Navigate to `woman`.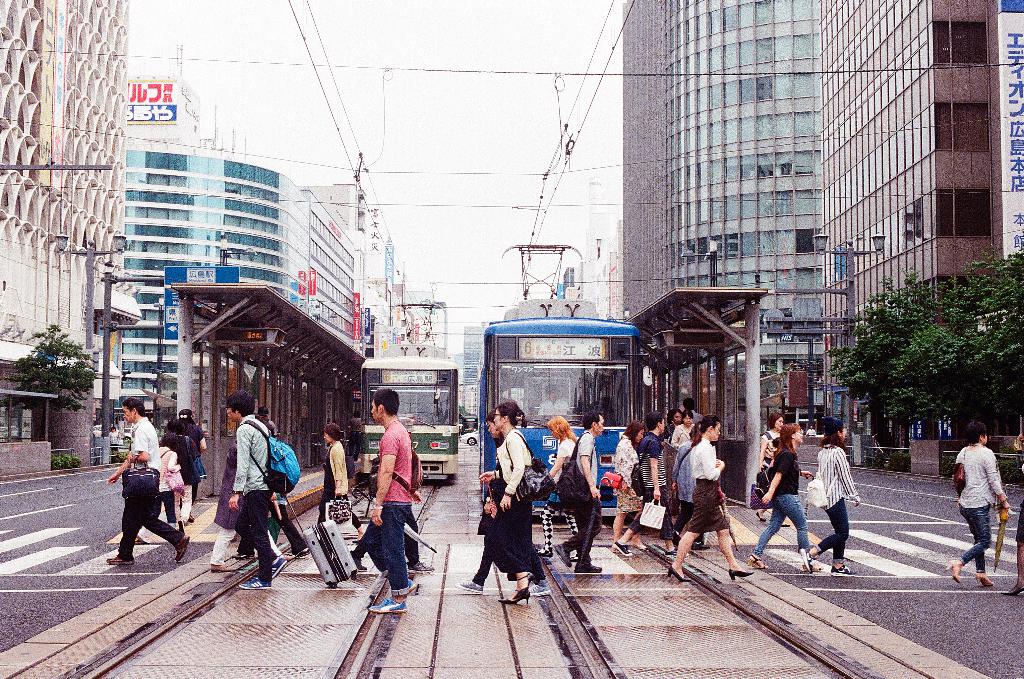
Navigation target: {"x1": 535, "y1": 415, "x2": 586, "y2": 557}.
